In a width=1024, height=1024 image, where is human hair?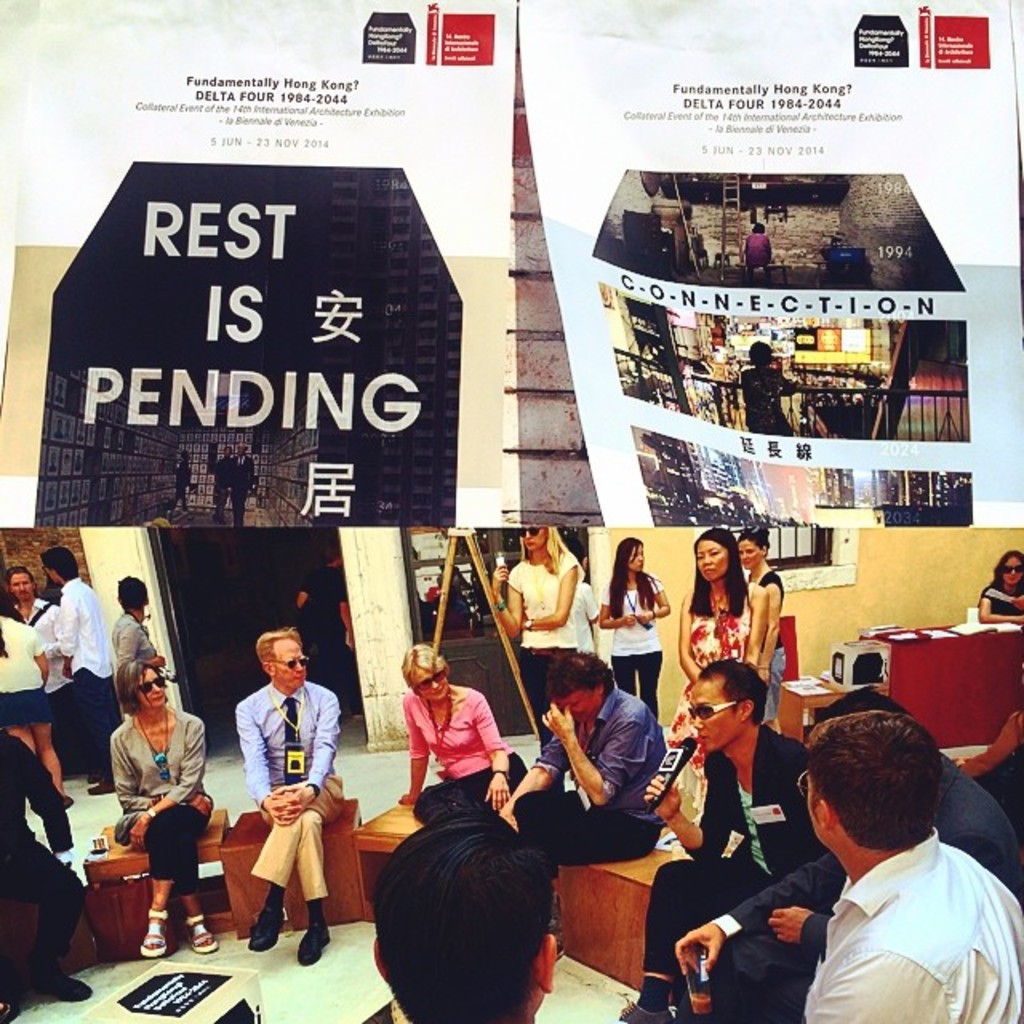
117 574 150 611.
